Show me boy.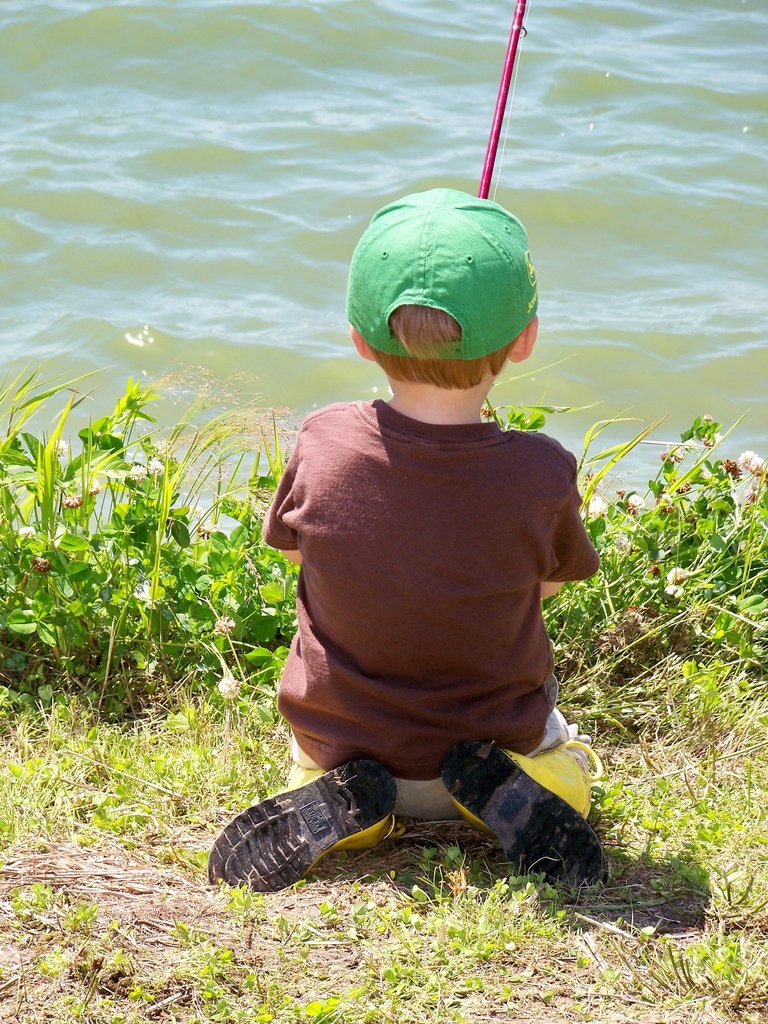
boy is here: [left=207, top=186, right=607, bottom=890].
